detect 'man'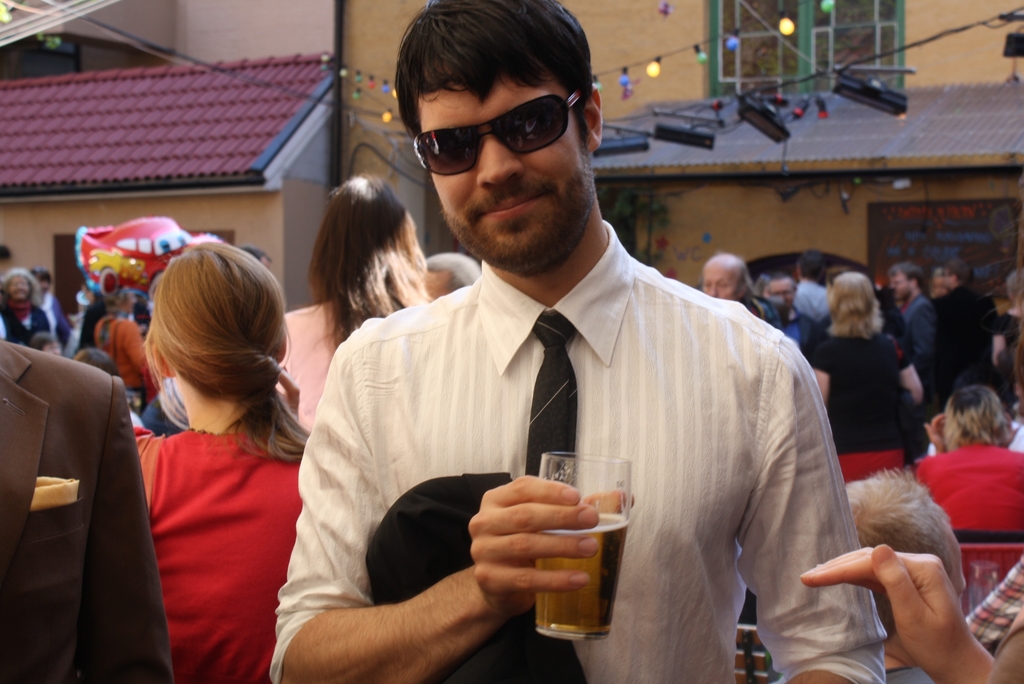
detection(0, 338, 177, 683)
